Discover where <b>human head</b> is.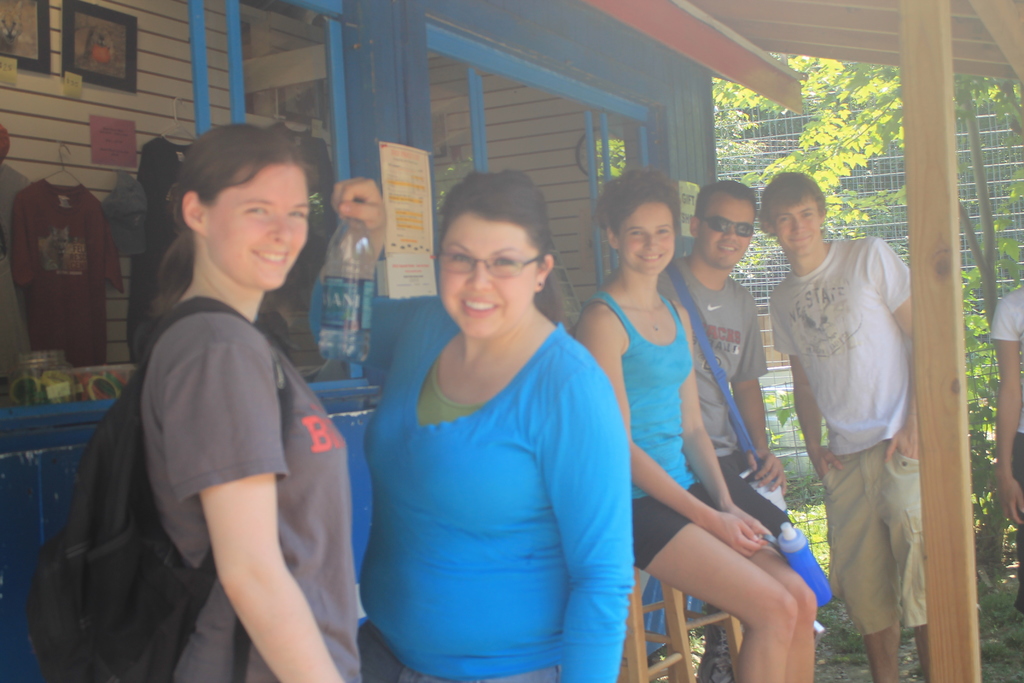
Discovered at pyautogui.locateOnScreen(757, 170, 825, 257).
